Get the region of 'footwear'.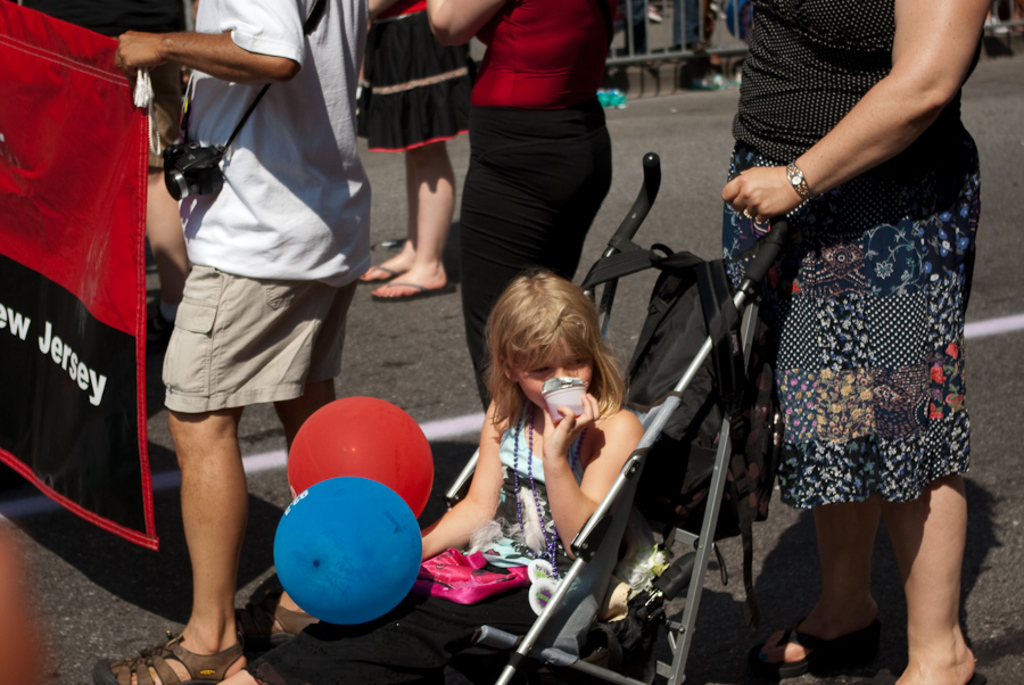
x1=373 y1=274 x2=455 y2=303.
